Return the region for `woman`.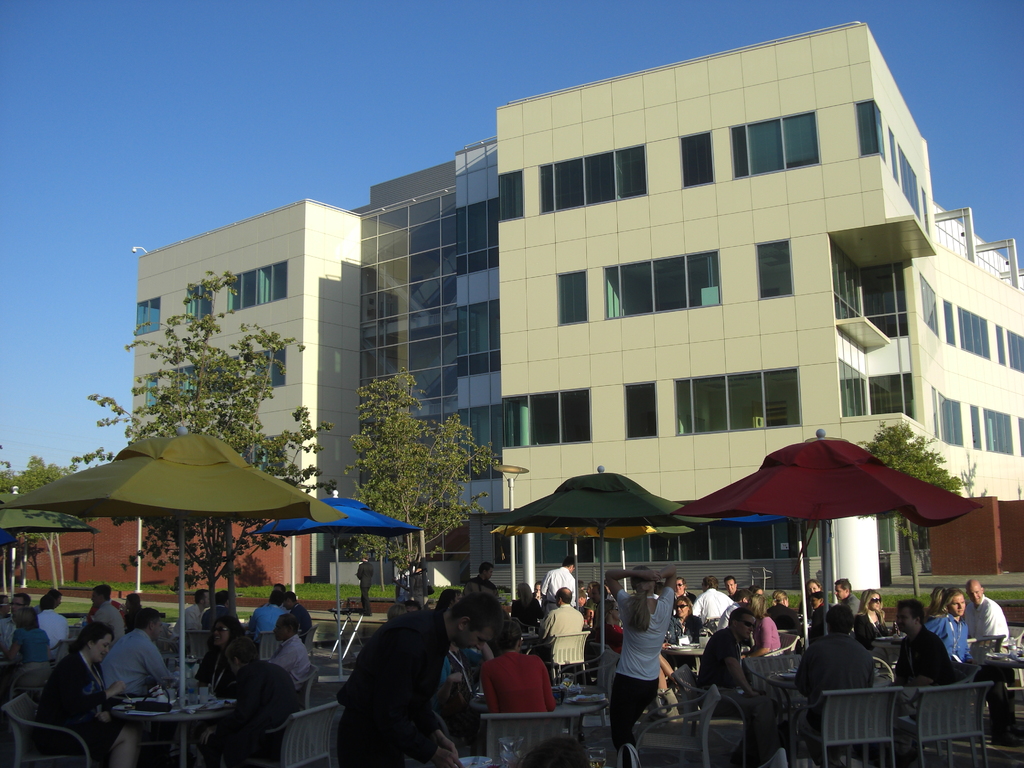
box=[808, 585, 838, 636].
